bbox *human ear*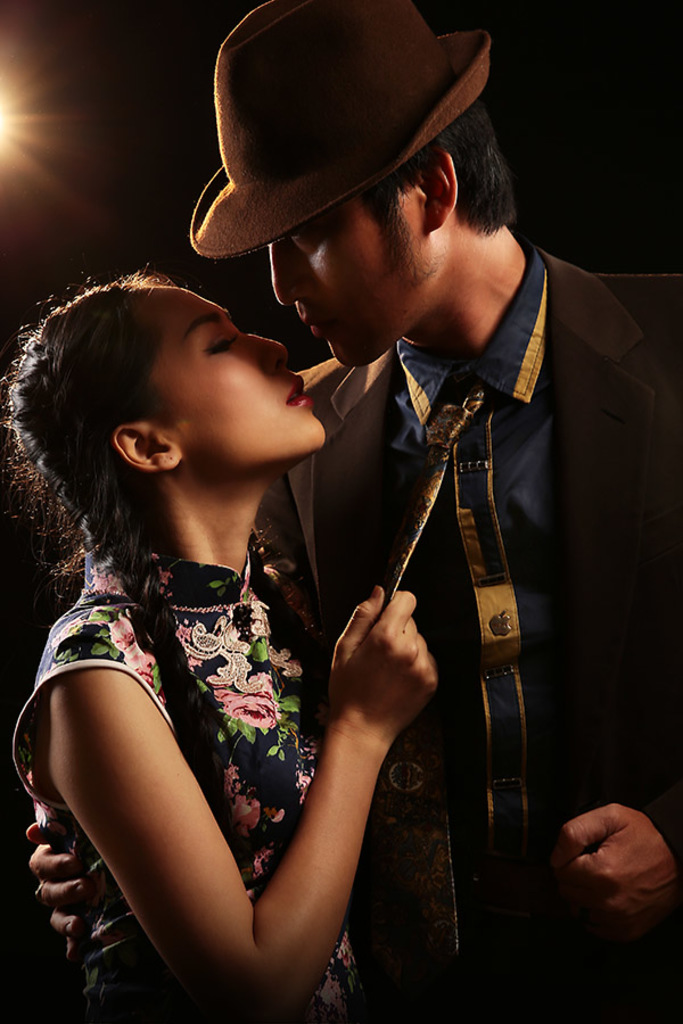
left=419, top=135, right=459, bottom=236
